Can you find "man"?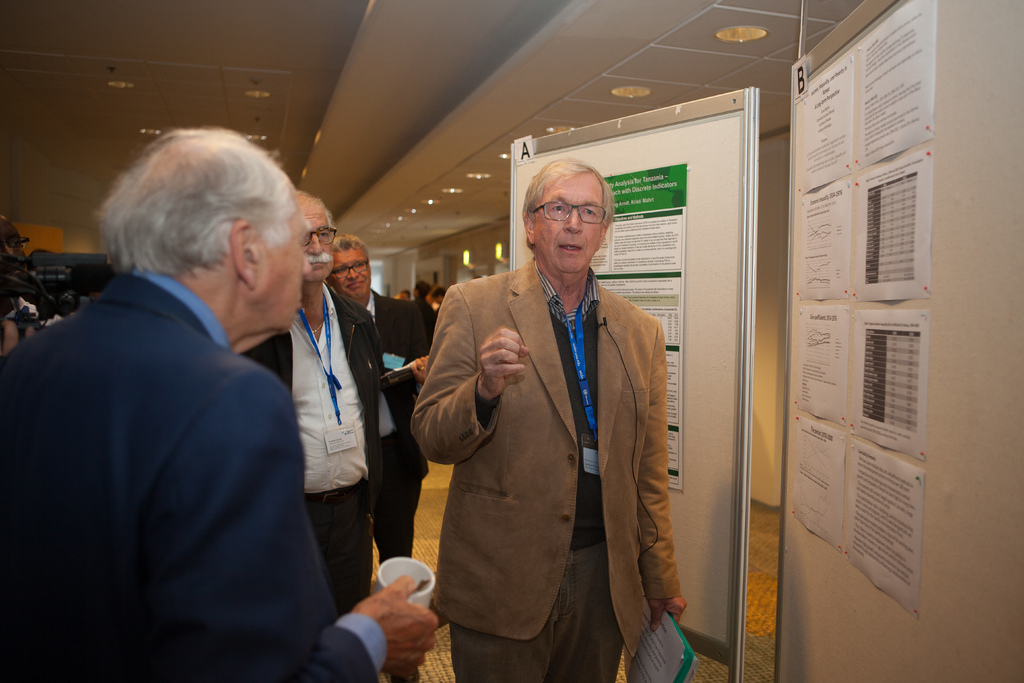
Yes, bounding box: [240,186,387,630].
